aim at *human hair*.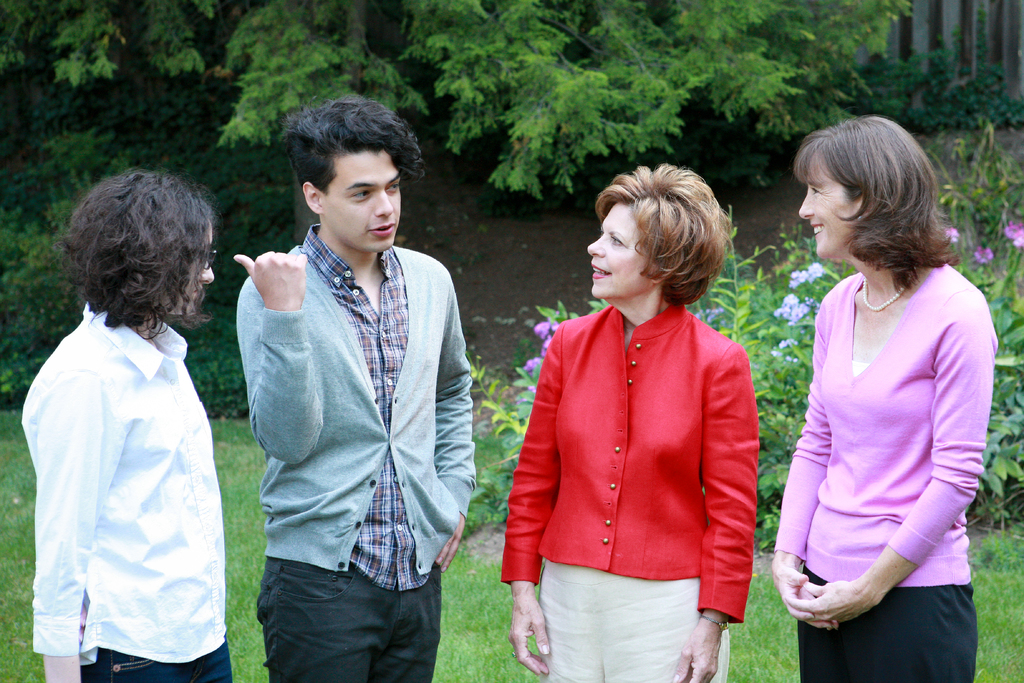
Aimed at (x1=787, y1=106, x2=963, y2=296).
